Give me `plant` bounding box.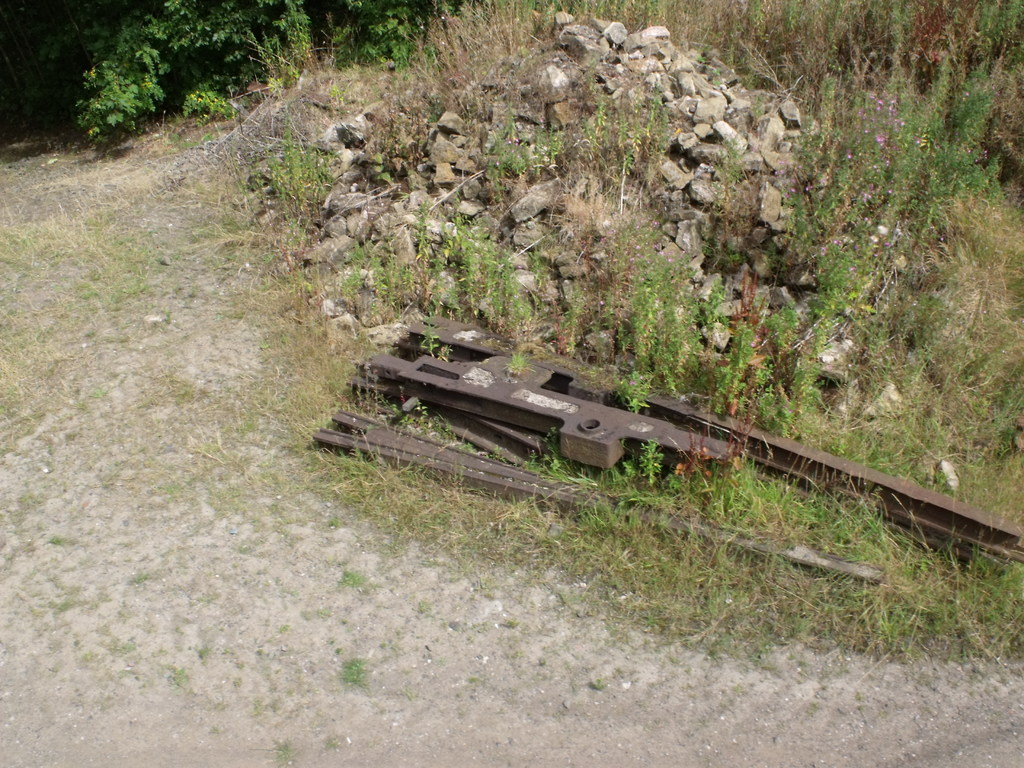
left=266, top=736, right=290, bottom=765.
